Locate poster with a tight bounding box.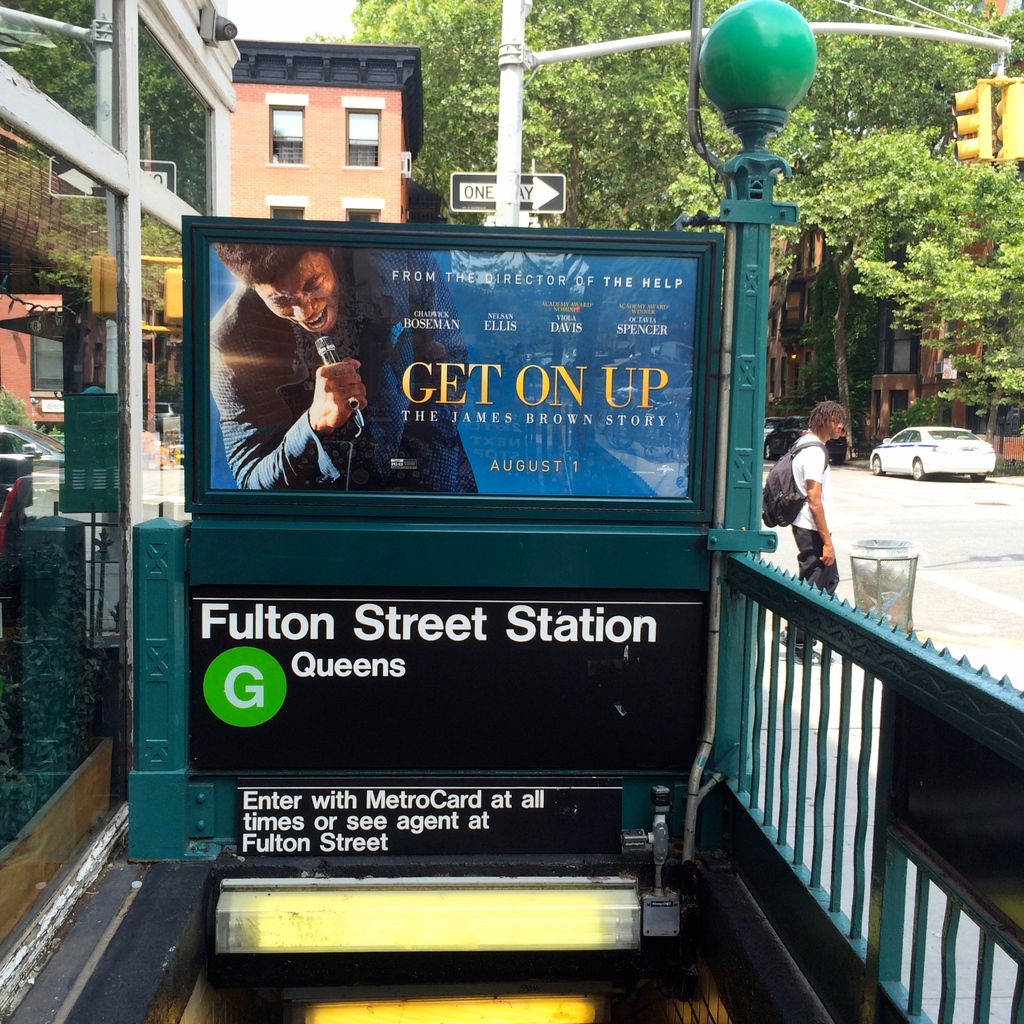
207:241:695:495.
